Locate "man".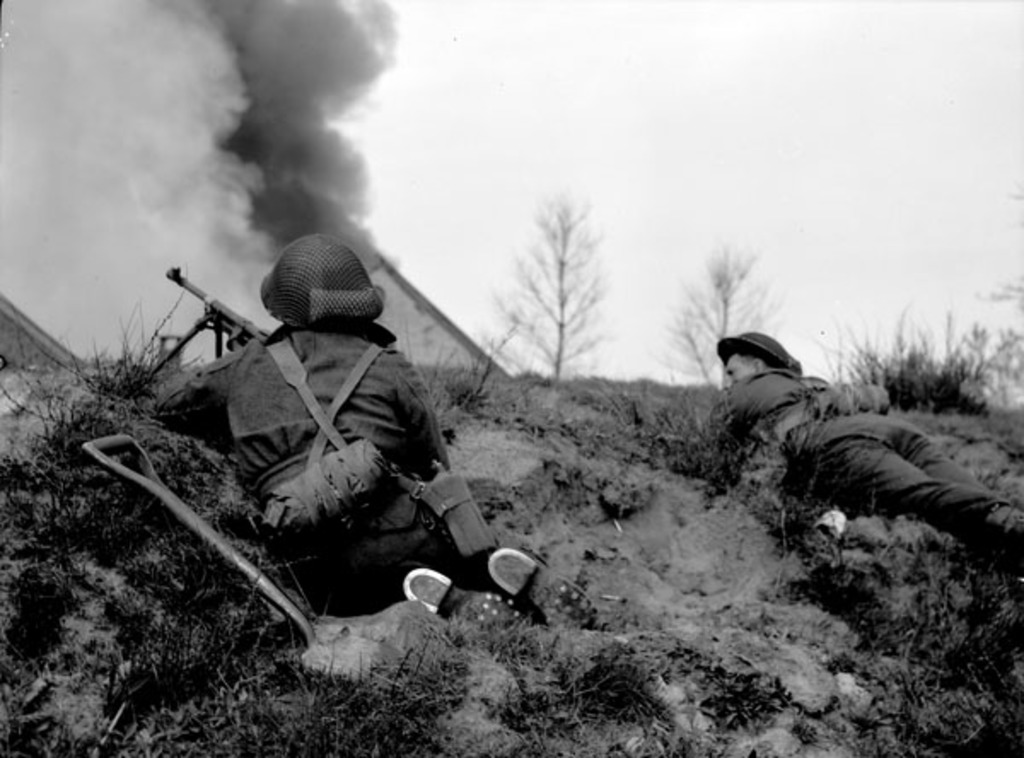
Bounding box: l=201, t=253, r=500, b=644.
